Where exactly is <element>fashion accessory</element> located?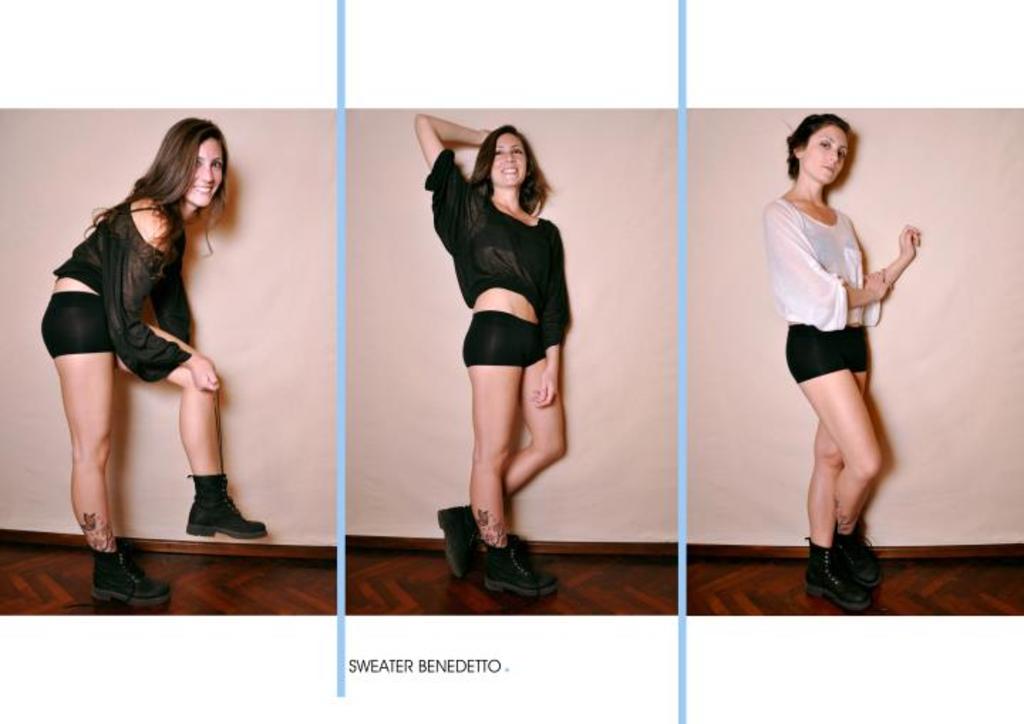
Its bounding box is 829,518,892,592.
